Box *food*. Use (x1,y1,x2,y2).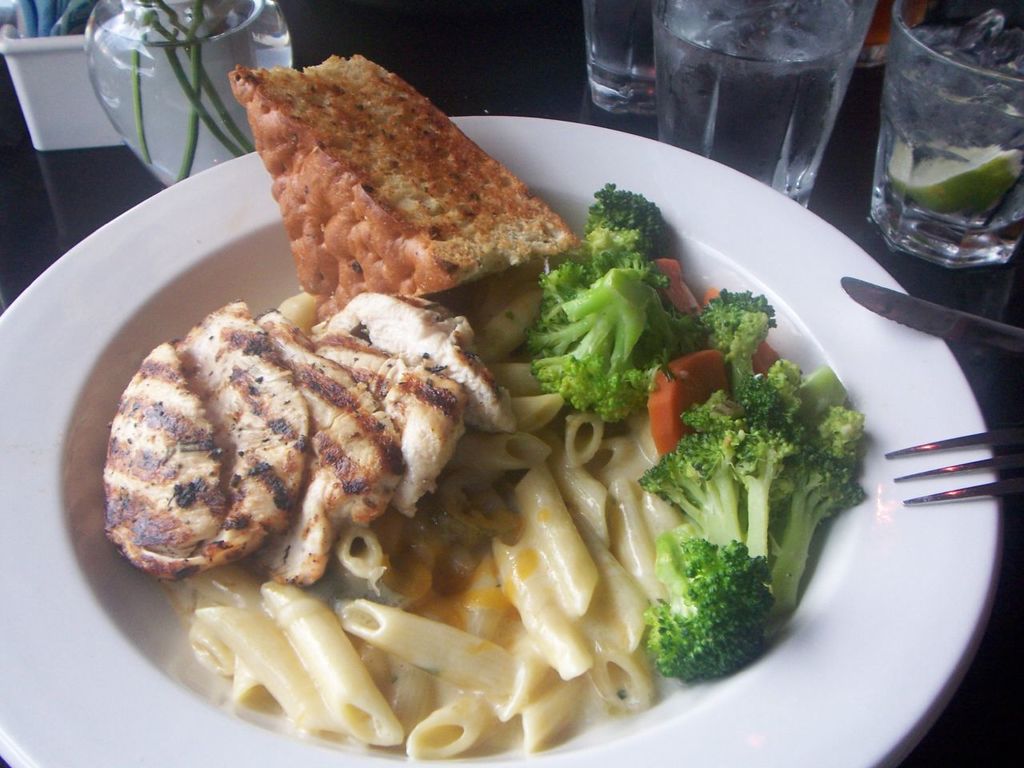
(882,143,1023,213).
